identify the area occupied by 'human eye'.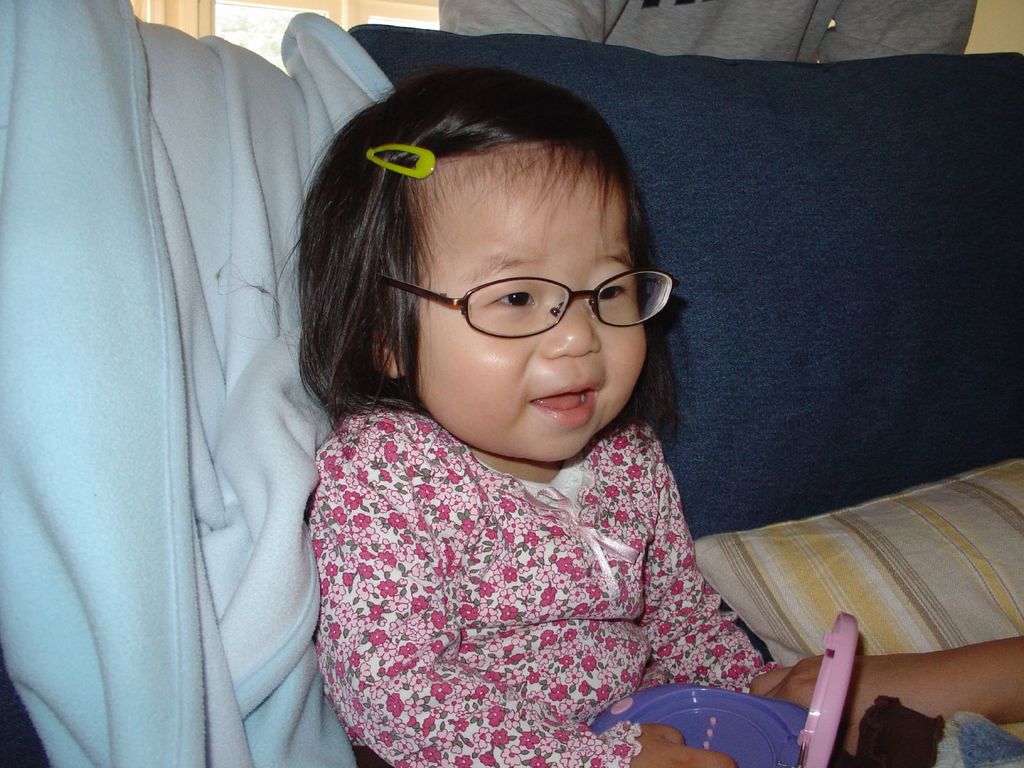
Area: bbox=(584, 269, 629, 305).
